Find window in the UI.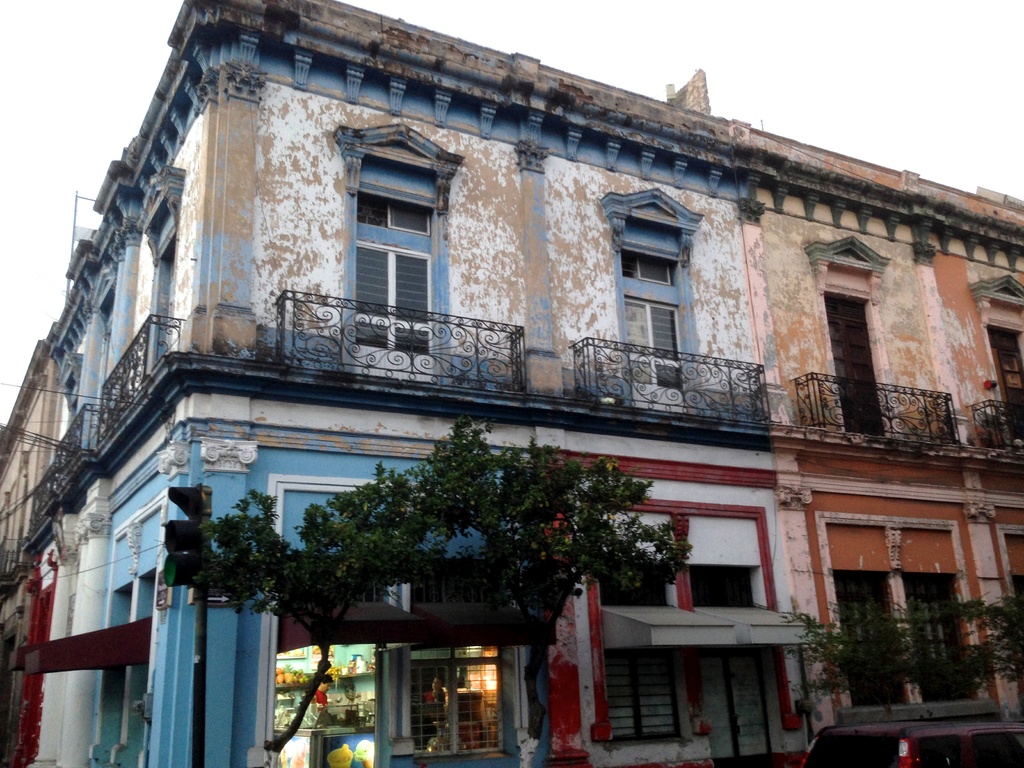
UI element at 355/244/442/381.
